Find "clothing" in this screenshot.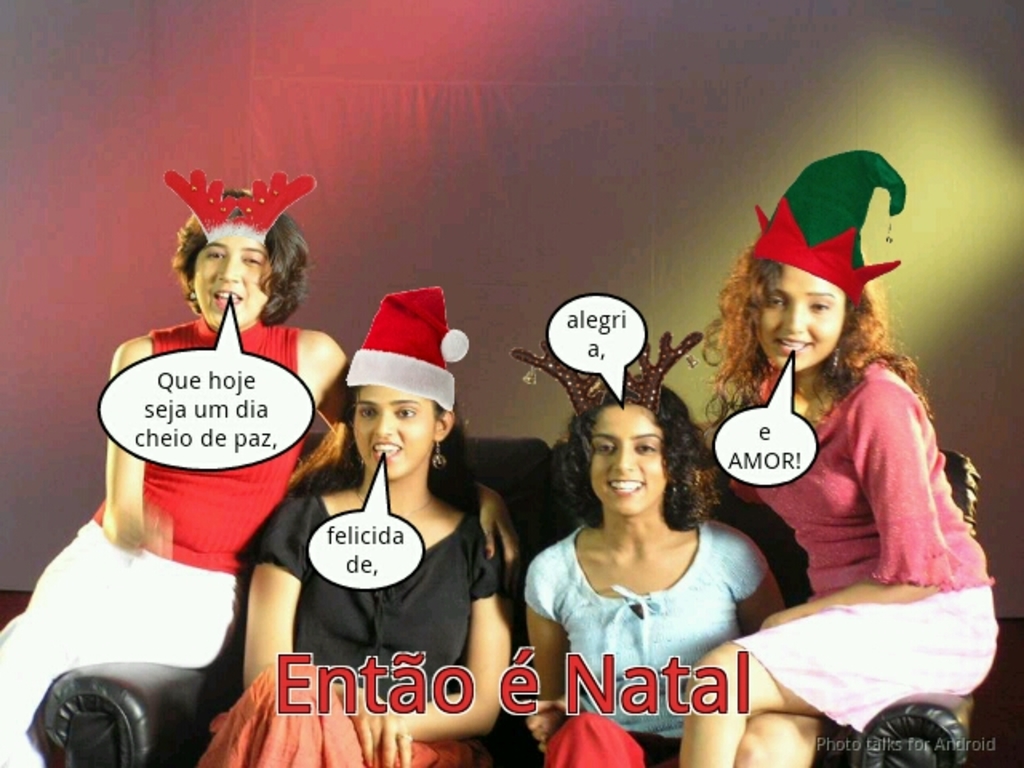
The bounding box for "clothing" is 522, 514, 766, 766.
